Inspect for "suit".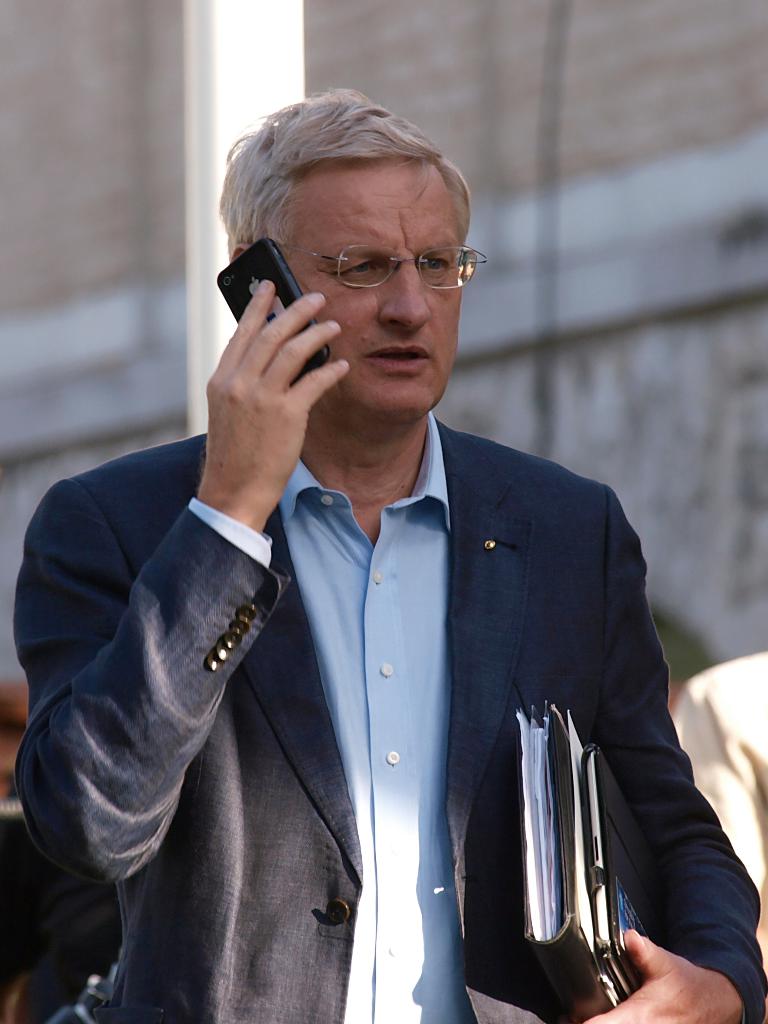
Inspection: 60,252,687,1022.
